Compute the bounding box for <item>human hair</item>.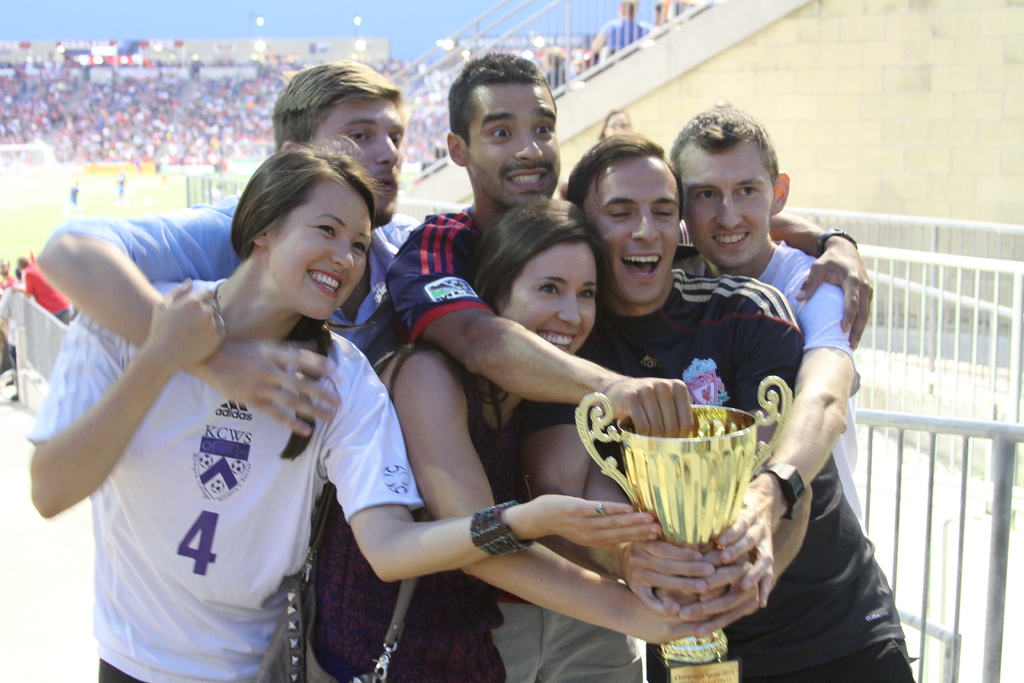
crop(446, 51, 540, 142).
